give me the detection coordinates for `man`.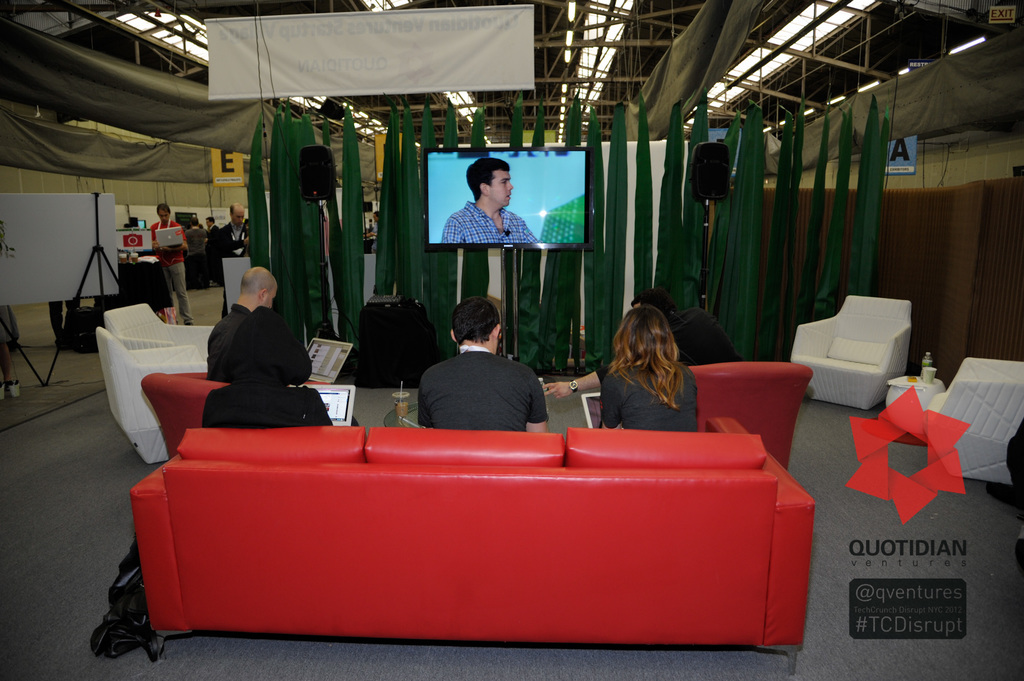
bbox=(405, 306, 558, 440).
